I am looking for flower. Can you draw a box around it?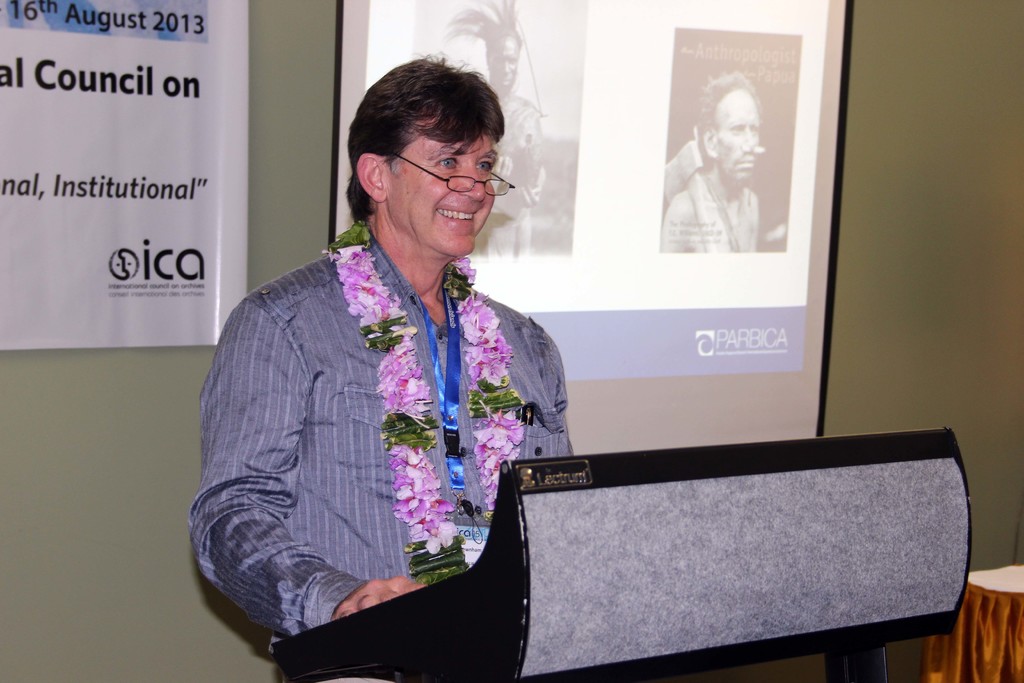
Sure, the bounding box is [476, 429, 506, 448].
